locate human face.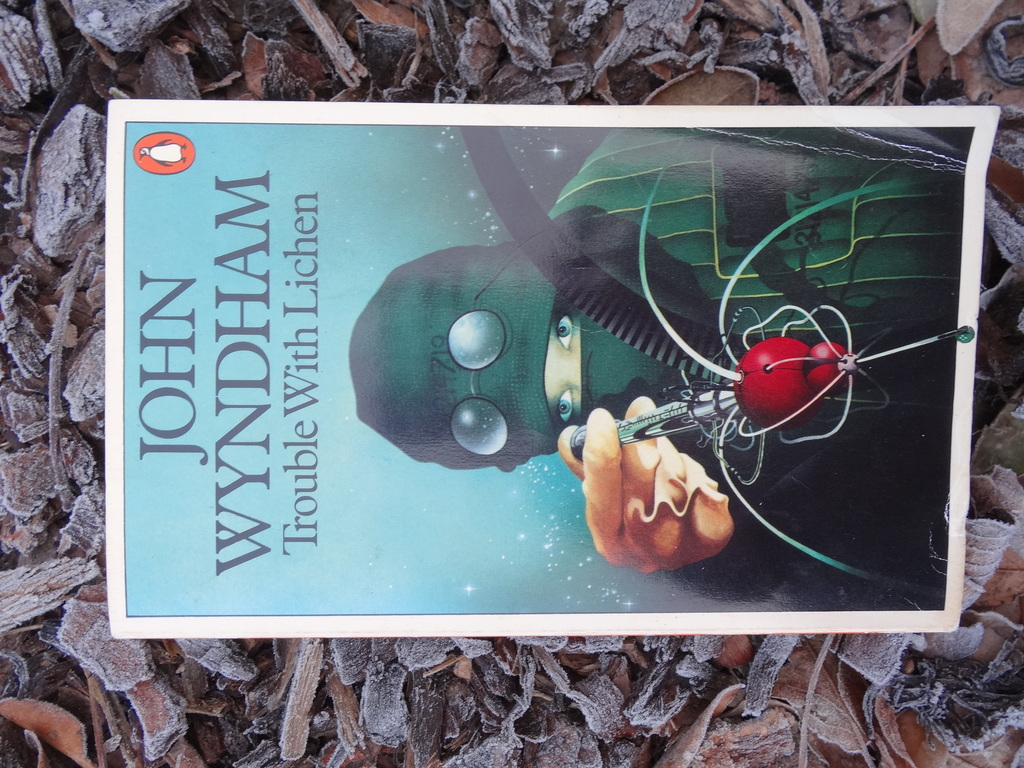
Bounding box: [540, 292, 582, 436].
